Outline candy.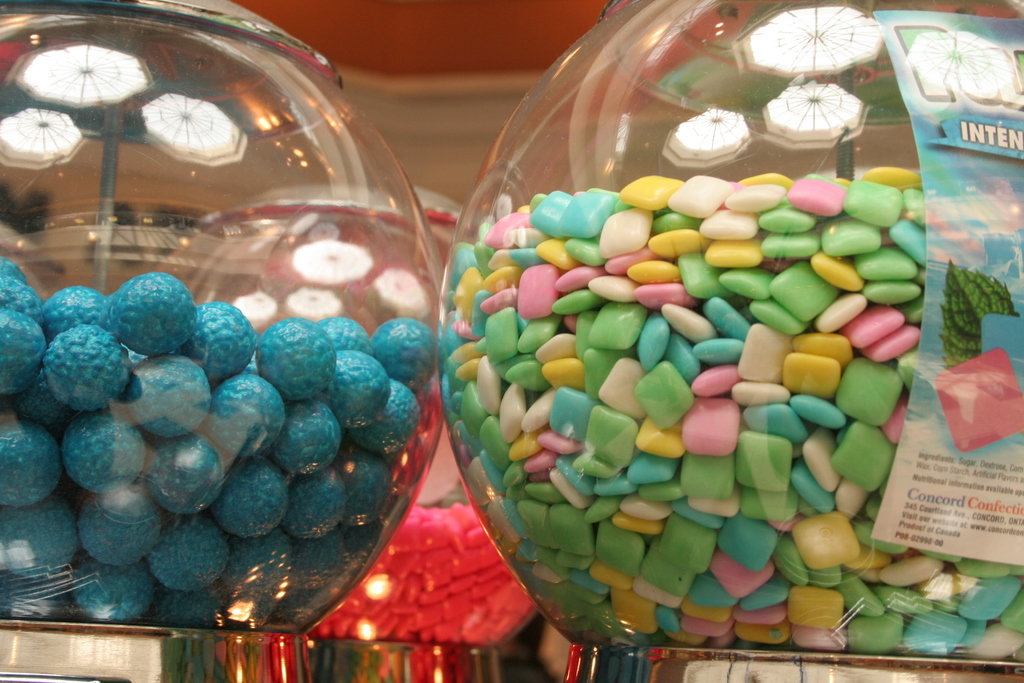
Outline: x1=424, y1=131, x2=947, y2=628.
